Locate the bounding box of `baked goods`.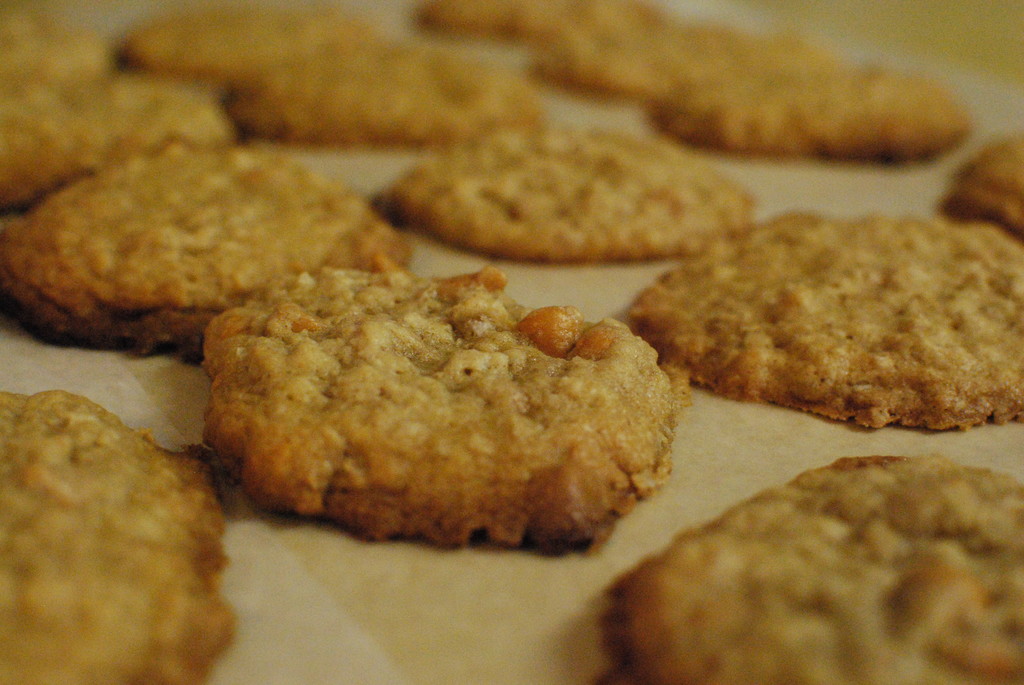
Bounding box: detection(595, 452, 1023, 684).
